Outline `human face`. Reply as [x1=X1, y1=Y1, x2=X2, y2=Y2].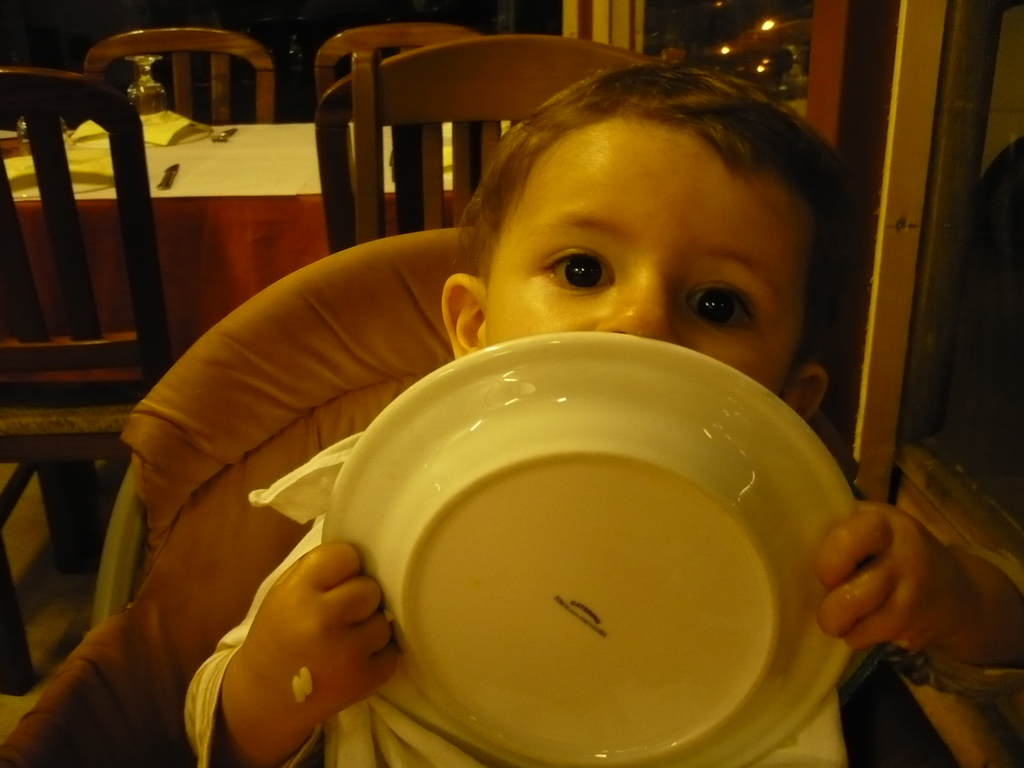
[x1=484, y1=114, x2=804, y2=397].
